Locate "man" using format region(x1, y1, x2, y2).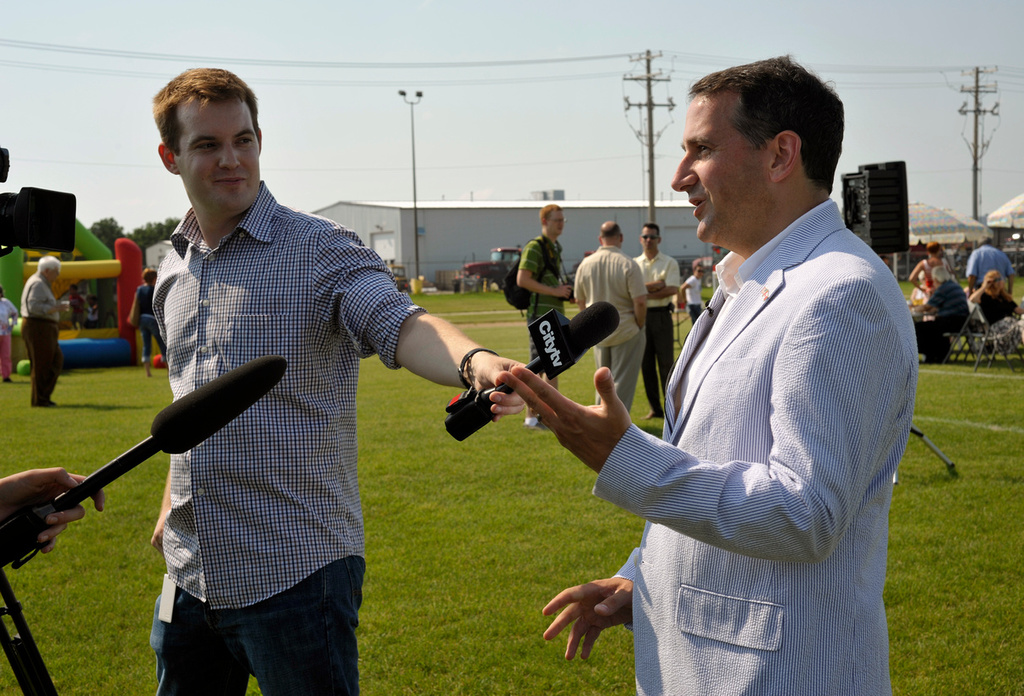
region(575, 224, 659, 418).
